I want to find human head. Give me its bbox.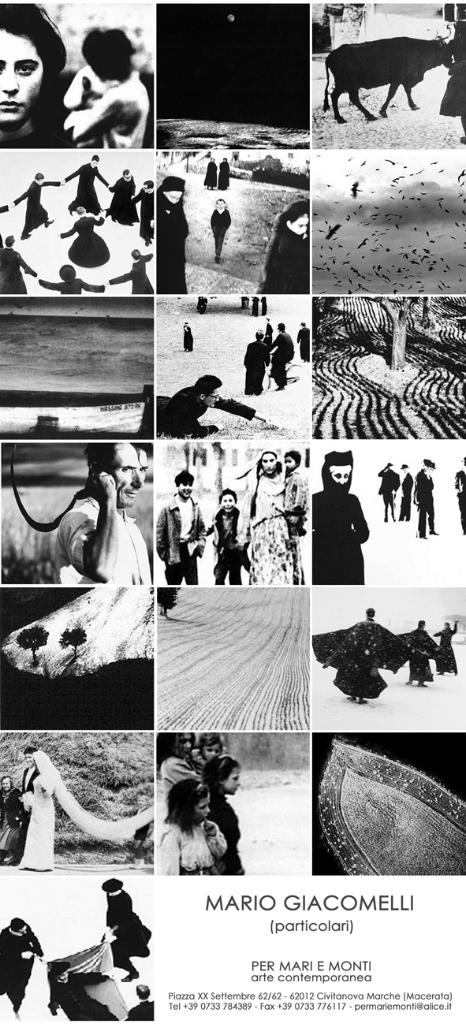
(257, 326, 273, 341).
